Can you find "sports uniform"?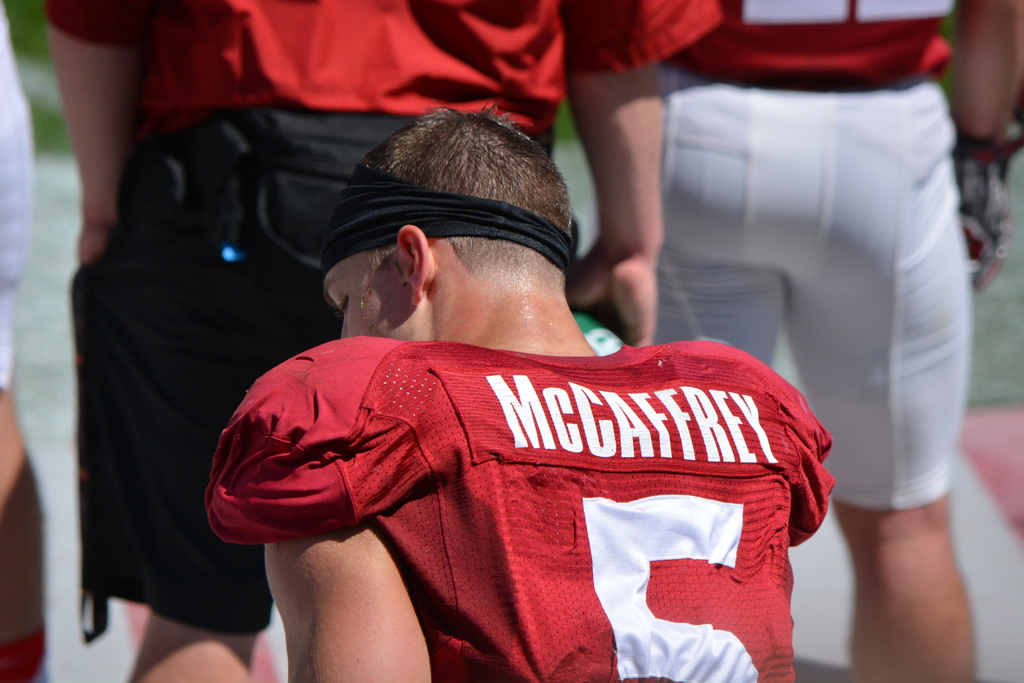
Yes, bounding box: 287 322 842 671.
